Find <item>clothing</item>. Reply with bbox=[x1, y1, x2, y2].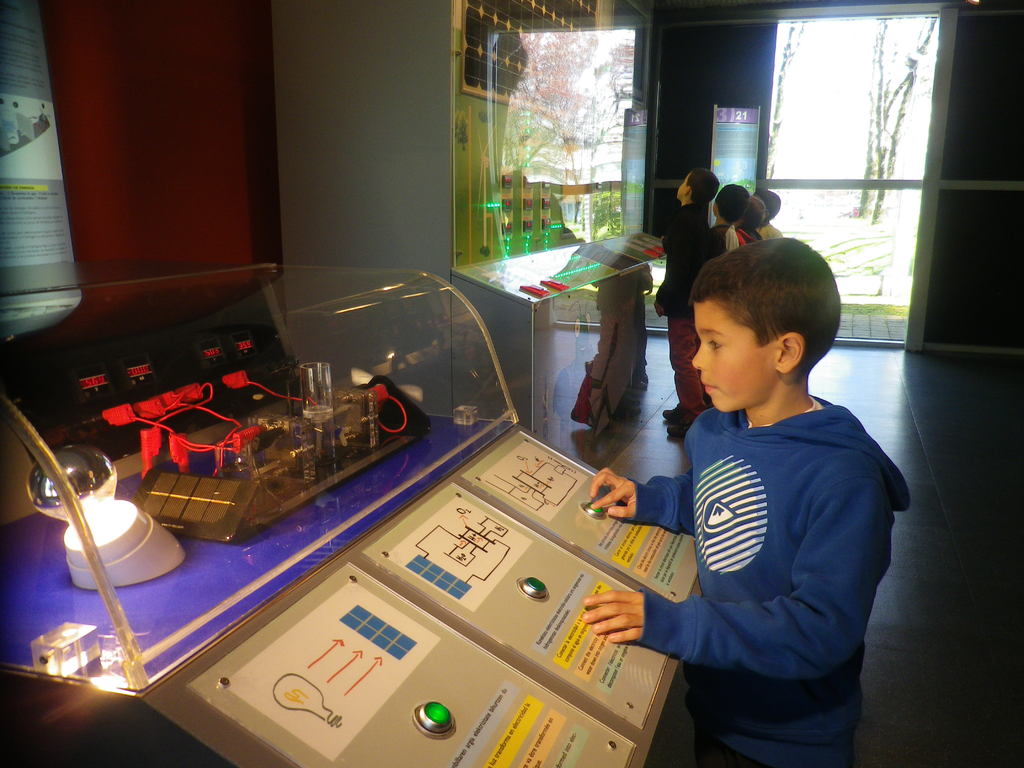
bbox=[710, 217, 744, 250].
